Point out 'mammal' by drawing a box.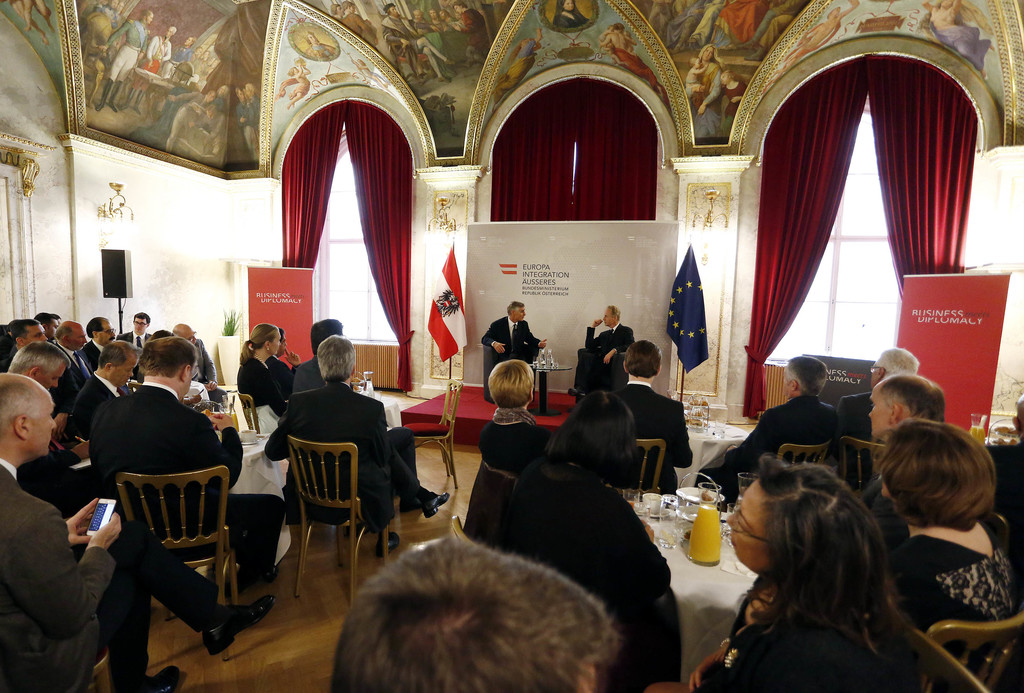
select_region(291, 539, 664, 692).
